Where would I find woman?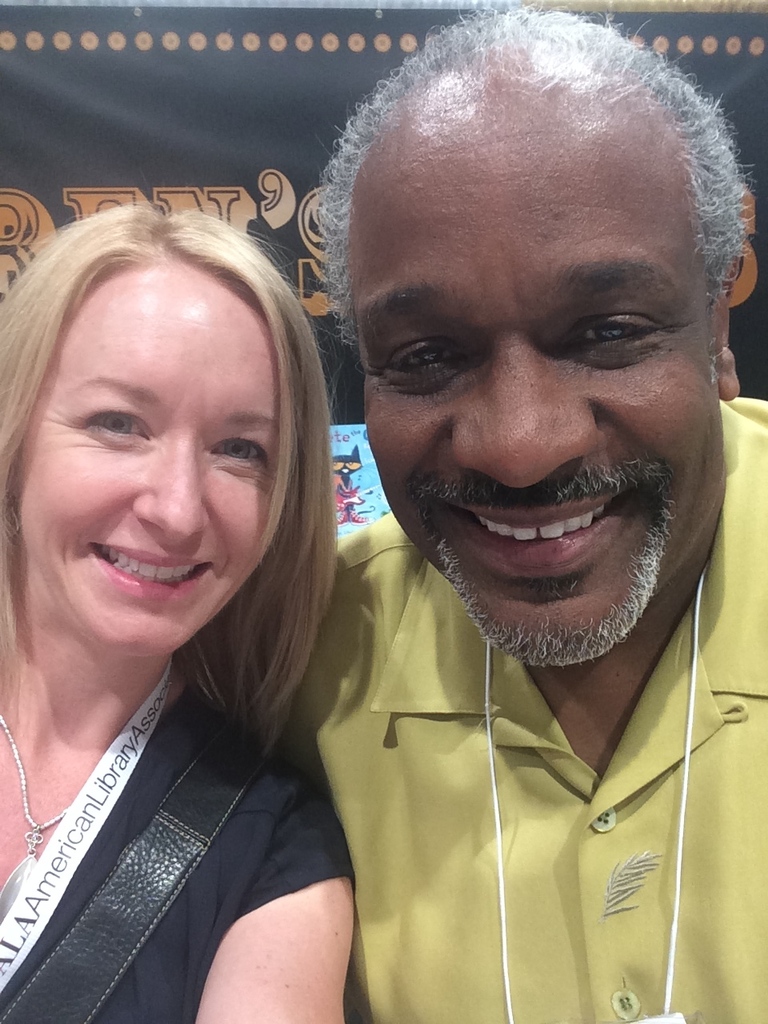
At pyautogui.locateOnScreen(0, 146, 416, 1014).
